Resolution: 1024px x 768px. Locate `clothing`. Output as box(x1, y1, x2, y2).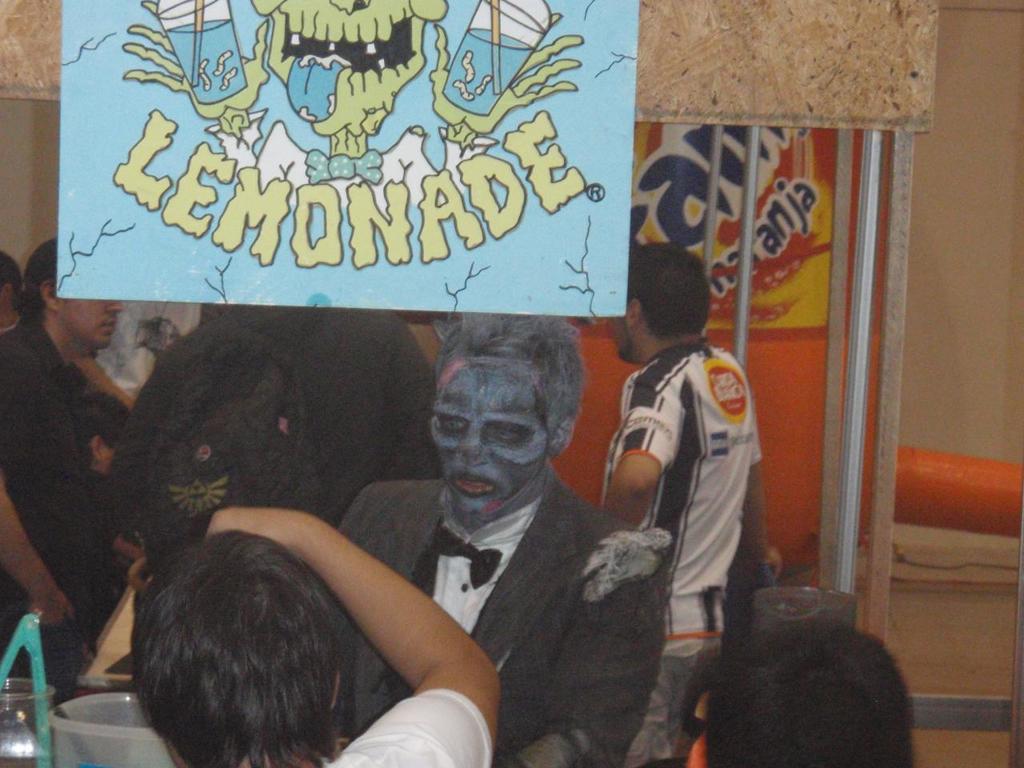
box(602, 307, 766, 657).
